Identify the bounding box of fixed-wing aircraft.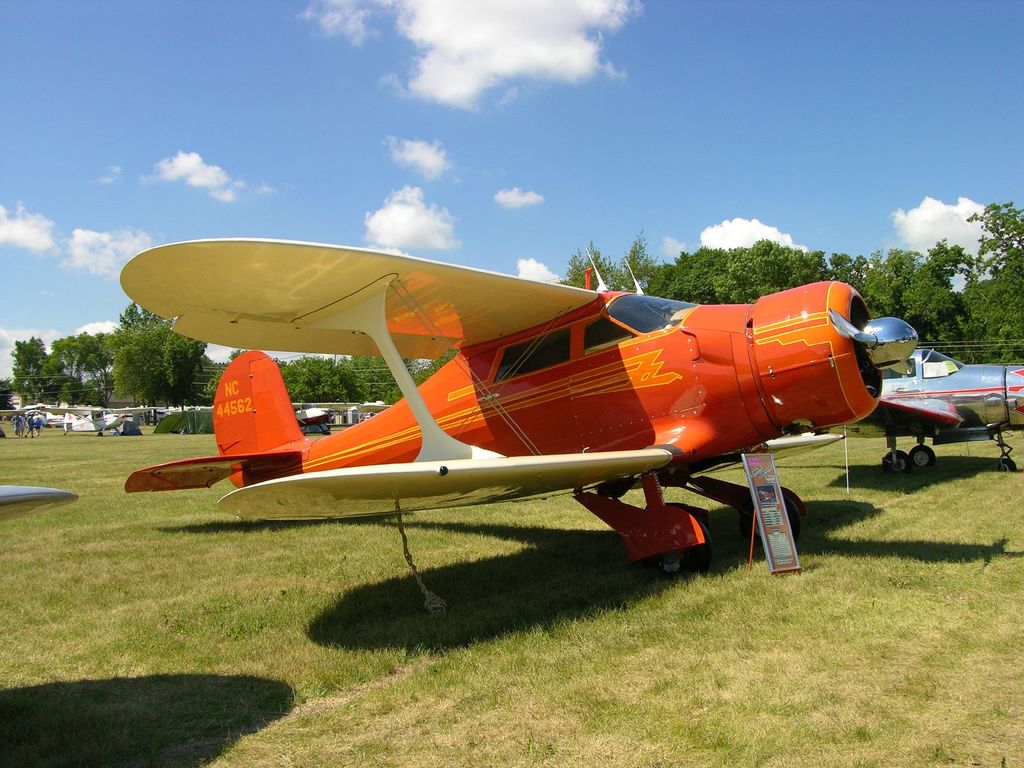
bbox=[100, 212, 924, 600].
